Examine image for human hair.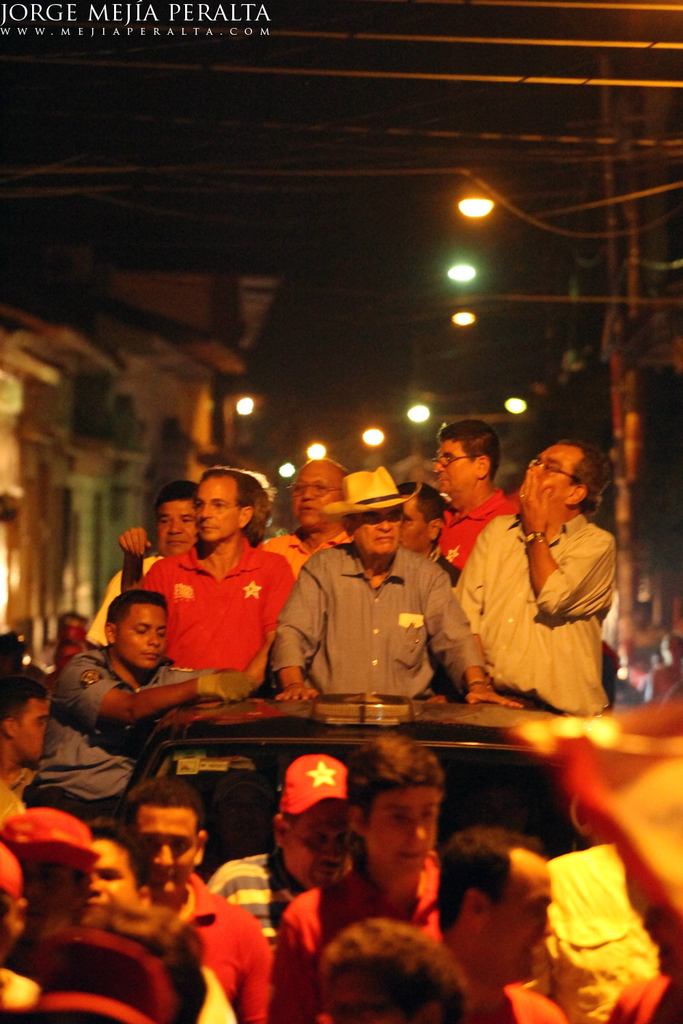
Examination result: 312:919:483:1023.
